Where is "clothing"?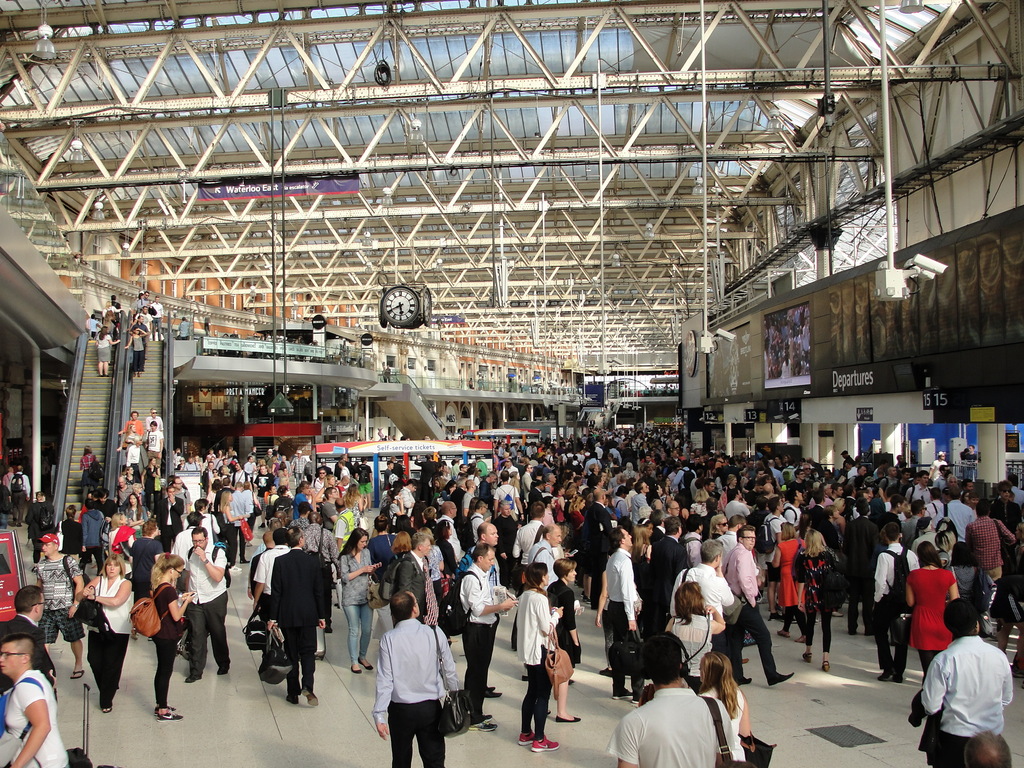
Rect(248, 539, 279, 585).
